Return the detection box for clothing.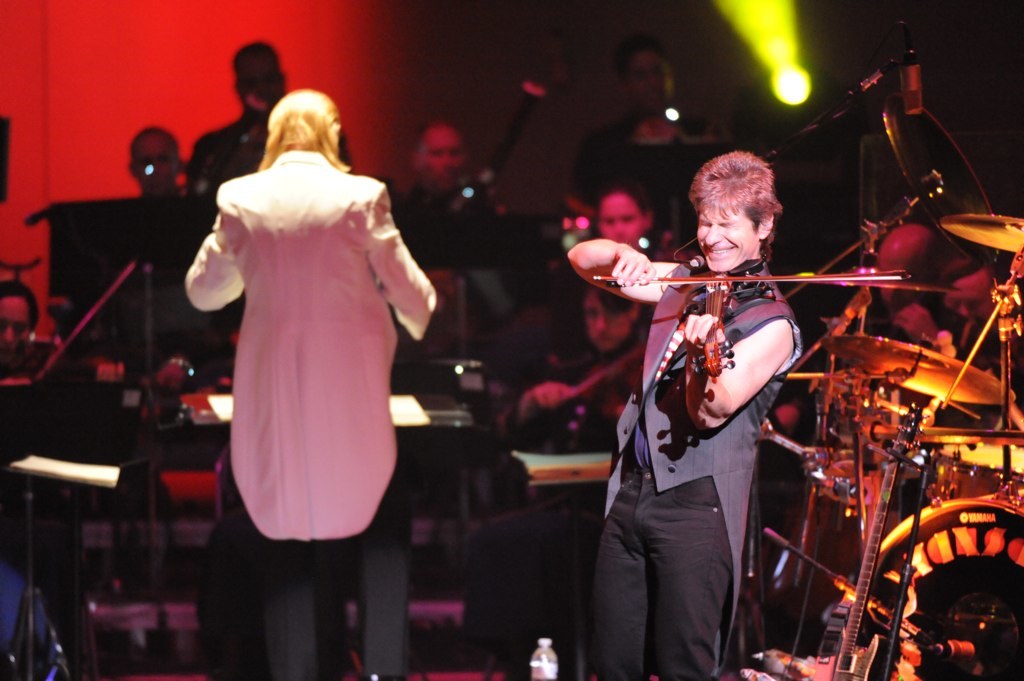
[x1=573, y1=111, x2=703, y2=216].
